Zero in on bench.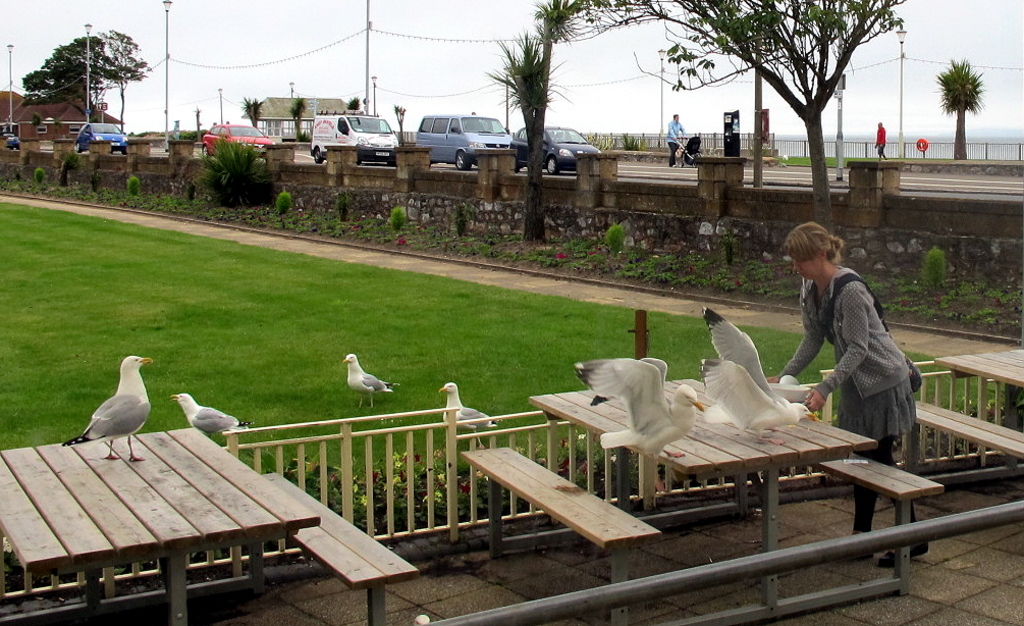
Zeroed in: bbox=[894, 340, 1023, 488].
